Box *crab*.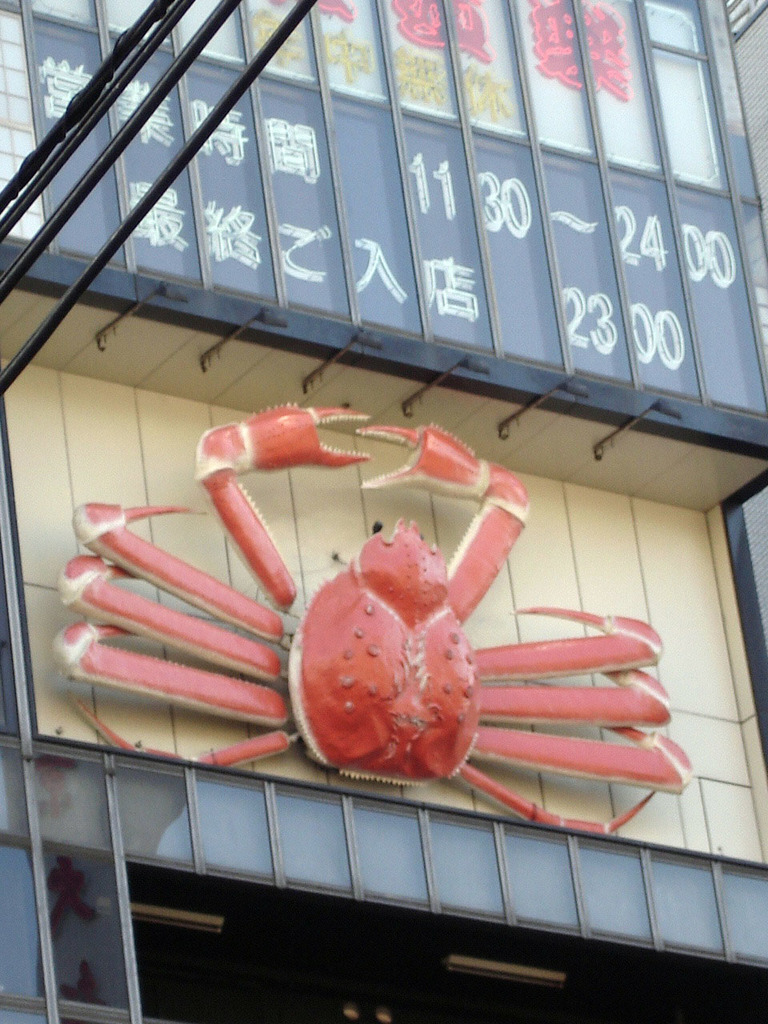
rect(41, 399, 704, 829).
